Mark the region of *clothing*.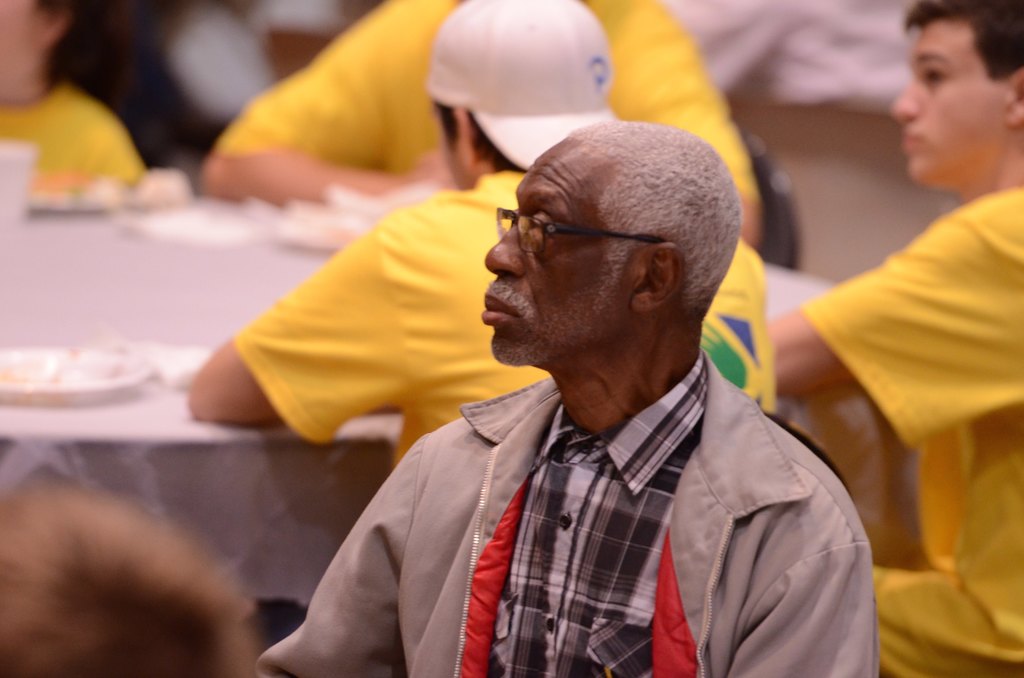
Region: <region>232, 172, 776, 472</region>.
